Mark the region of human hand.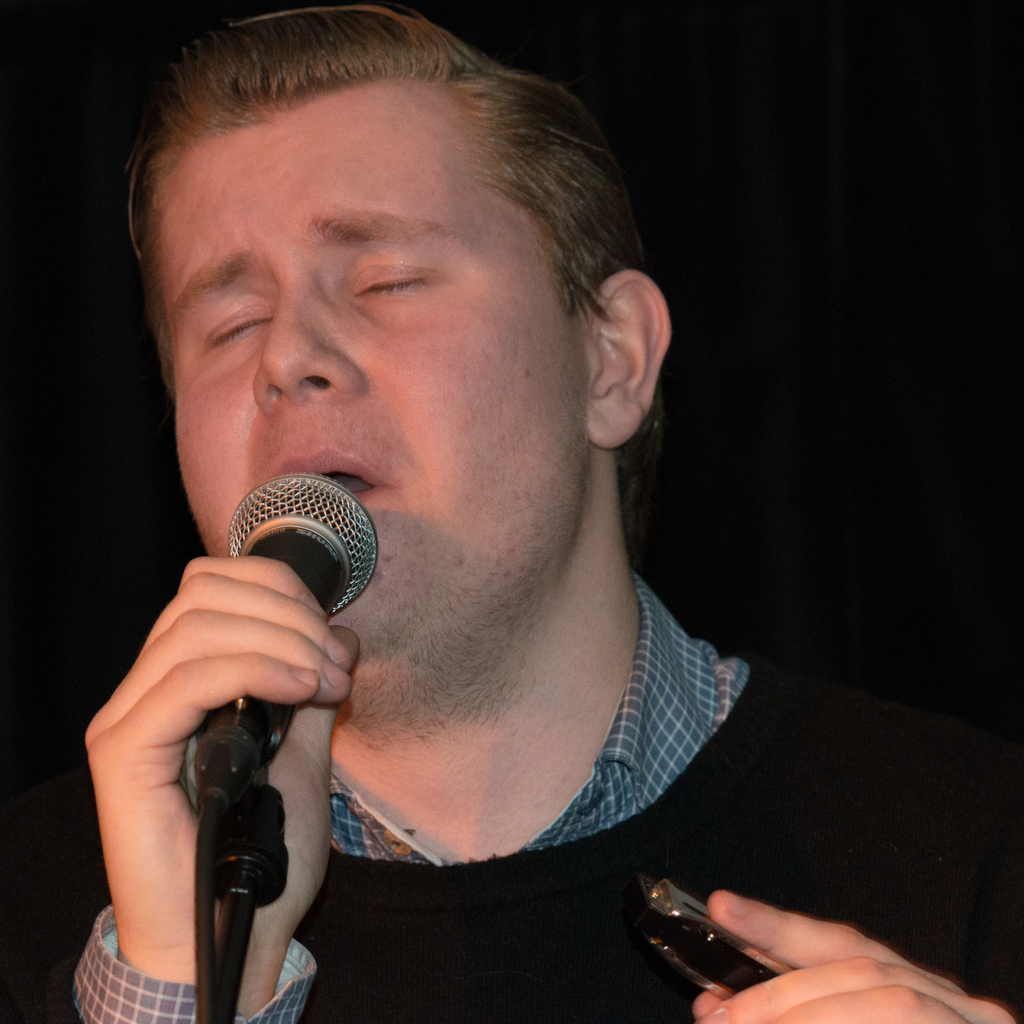
Region: box(83, 550, 366, 965).
